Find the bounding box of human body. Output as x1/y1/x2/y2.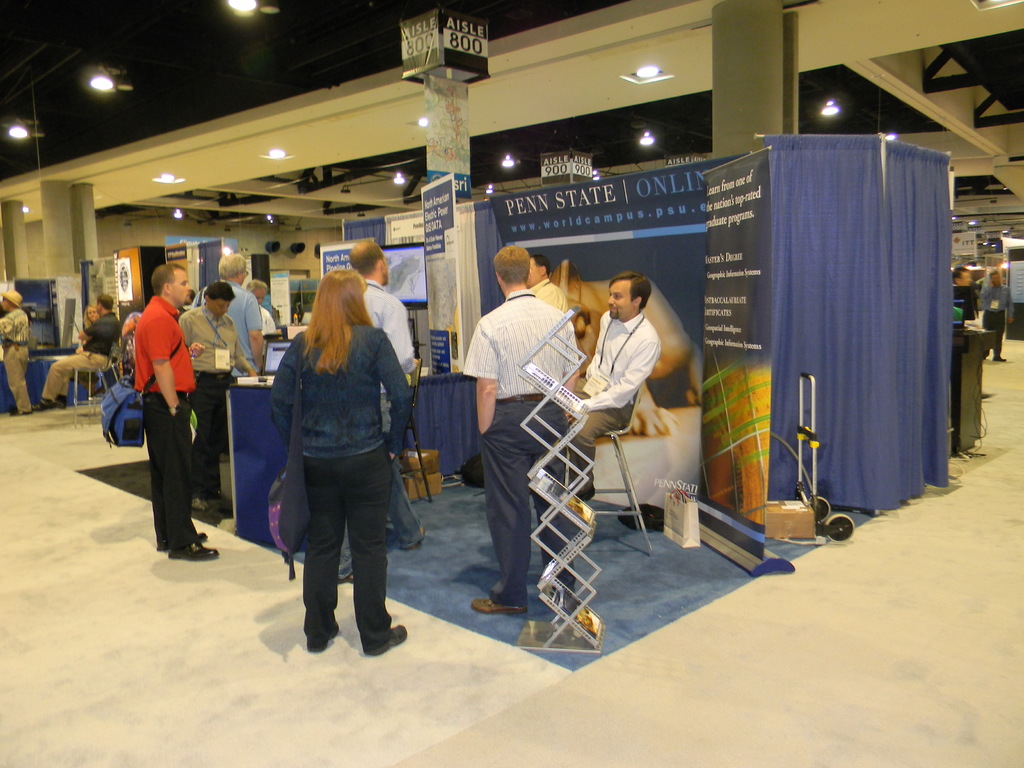
3/286/35/416.
